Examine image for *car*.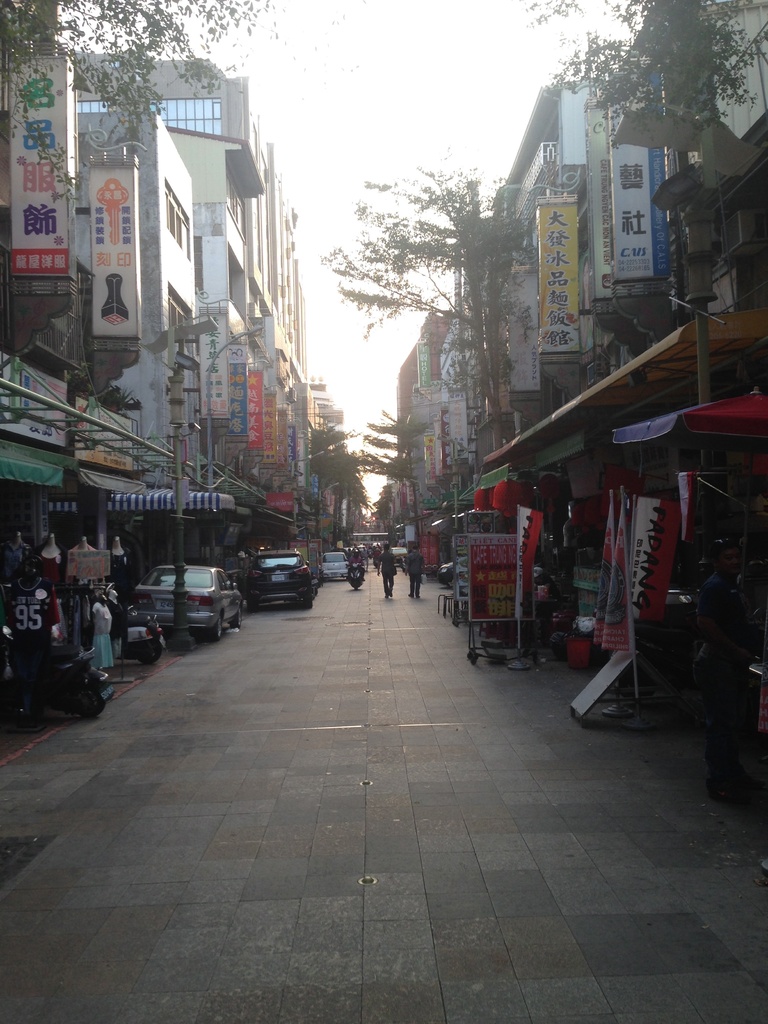
Examination result: (237, 547, 318, 614).
